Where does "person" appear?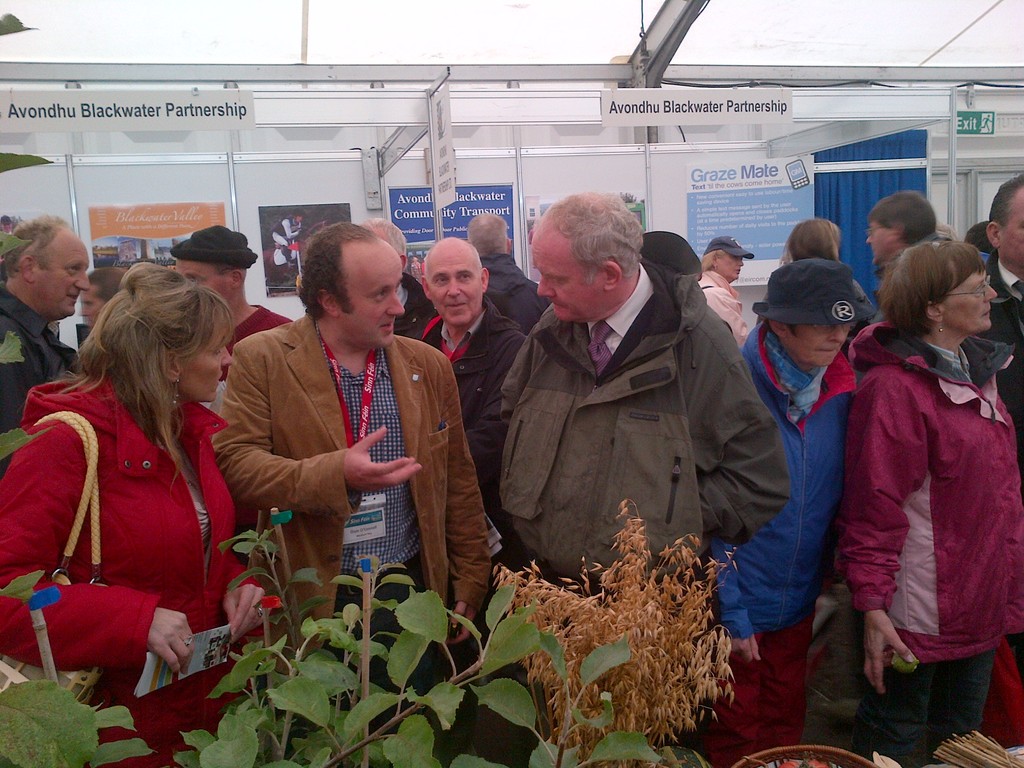
Appears at [695, 232, 751, 344].
